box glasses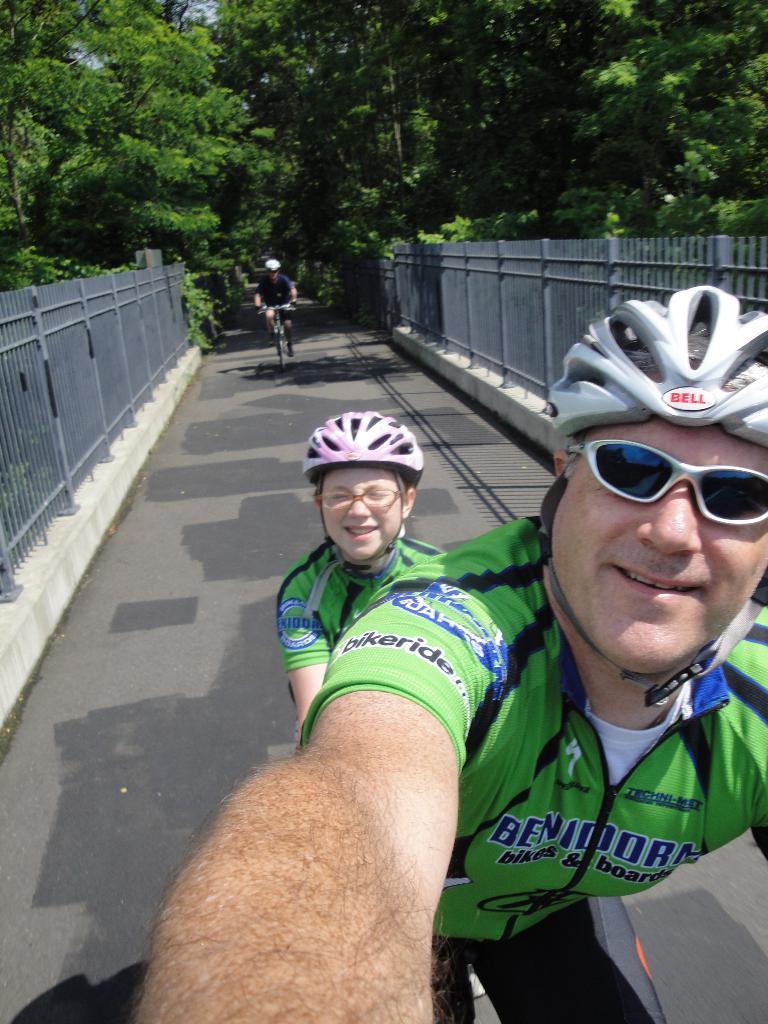
pyautogui.locateOnScreen(311, 483, 401, 507)
